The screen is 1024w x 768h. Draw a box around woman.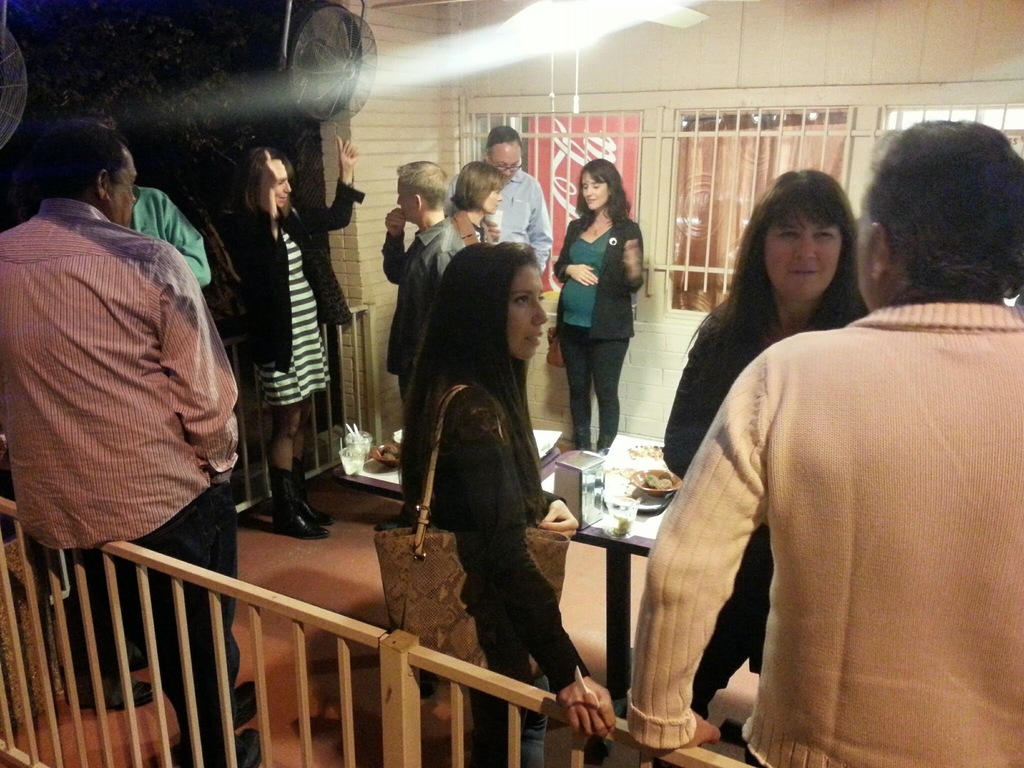
left=658, top=164, right=877, bottom=767.
